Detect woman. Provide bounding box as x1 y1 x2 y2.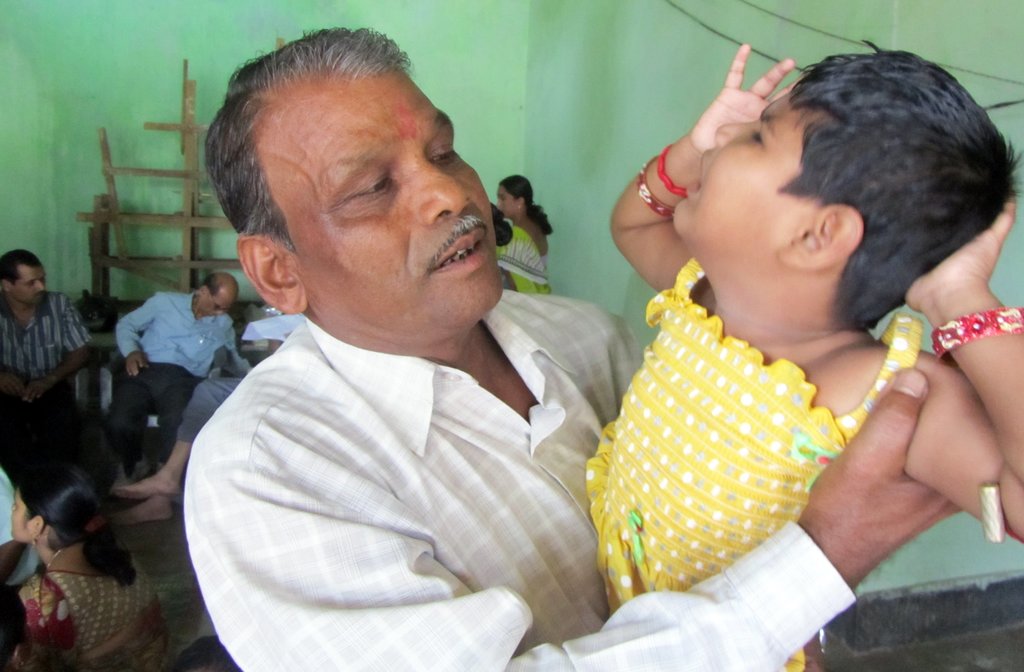
0 472 165 671.
